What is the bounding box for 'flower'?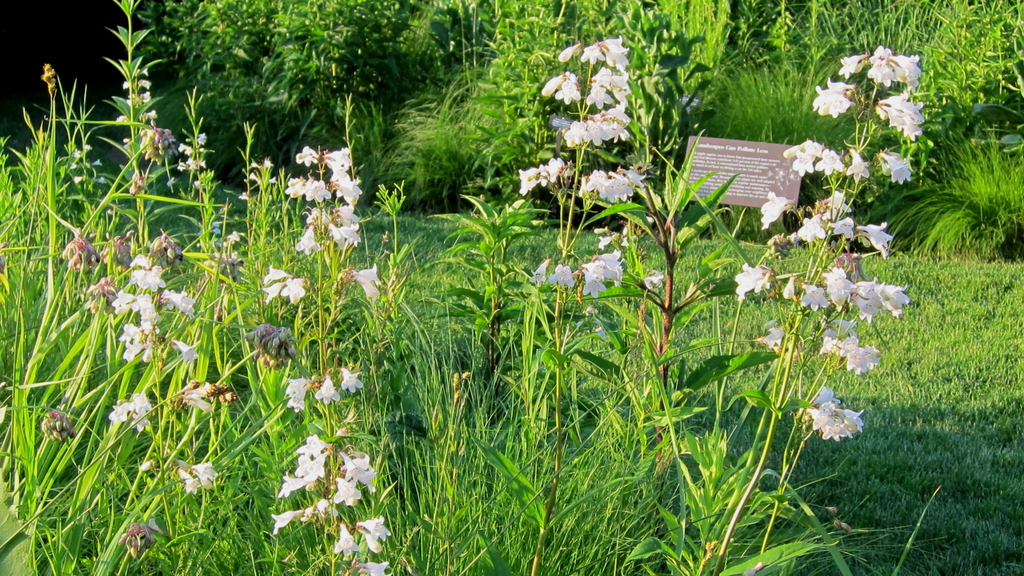
crop(867, 42, 896, 88).
